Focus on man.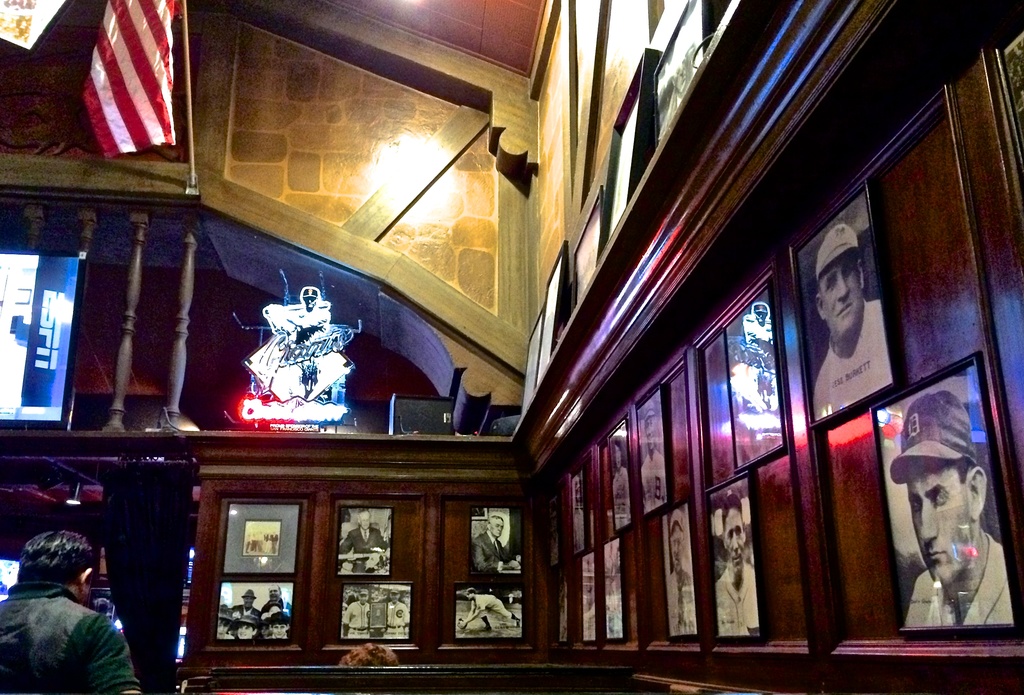
Focused at (891, 388, 1012, 623).
